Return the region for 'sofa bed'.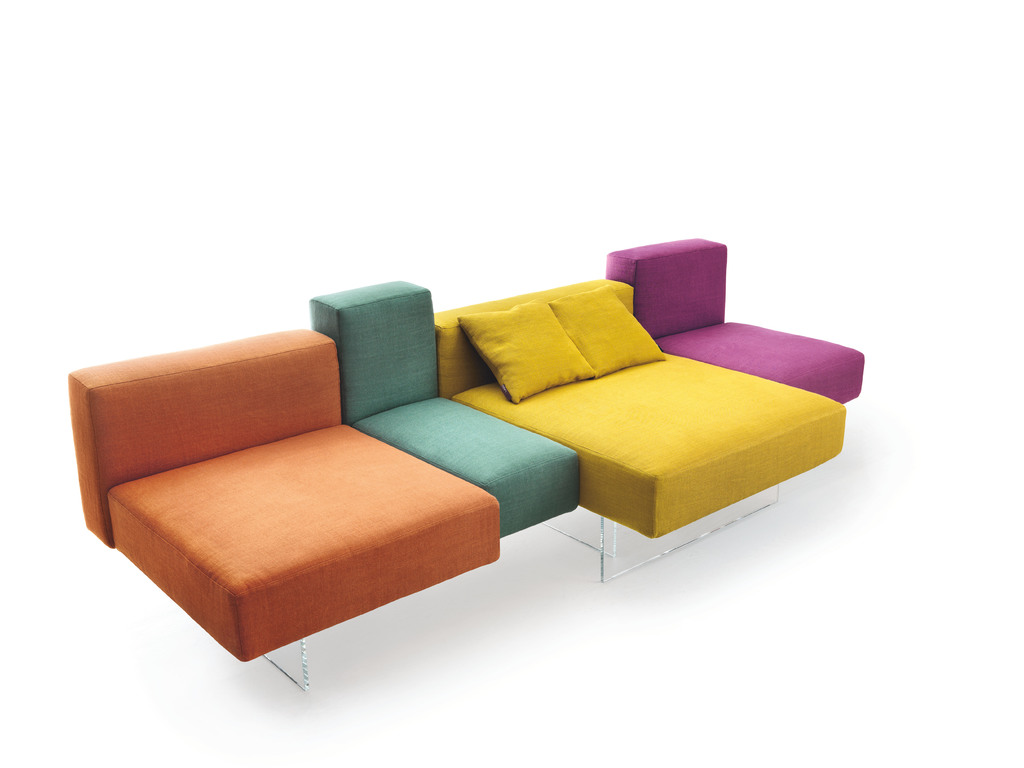
bbox(604, 238, 867, 404).
